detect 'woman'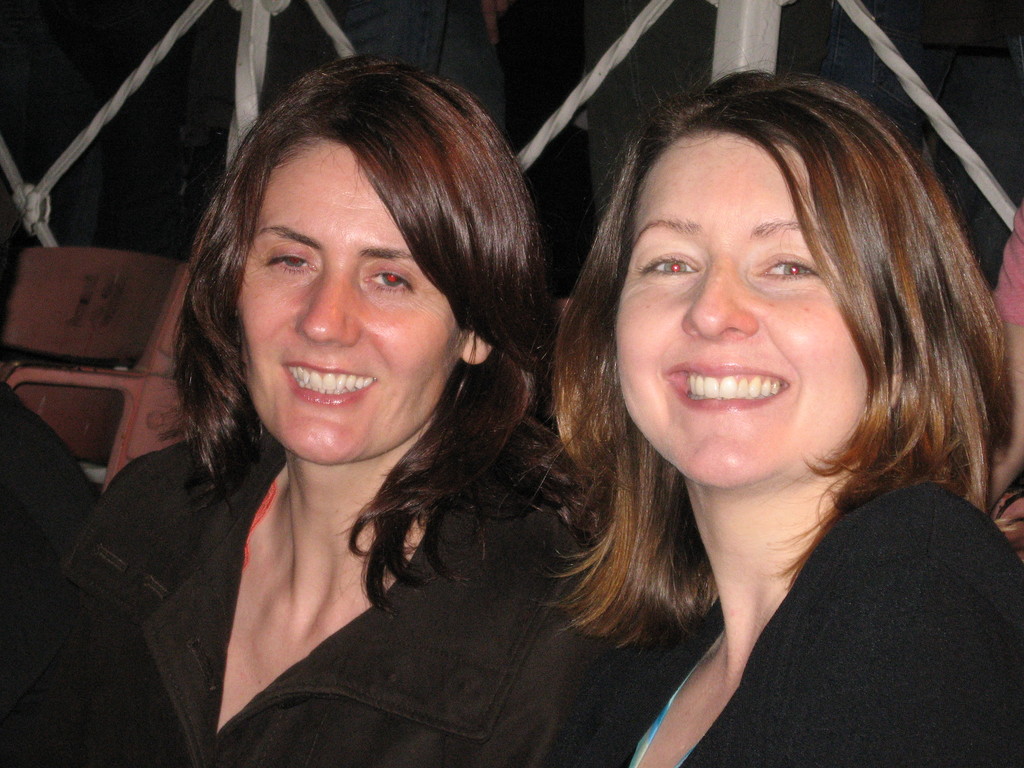
bbox(509, 55, 1023, 767)
